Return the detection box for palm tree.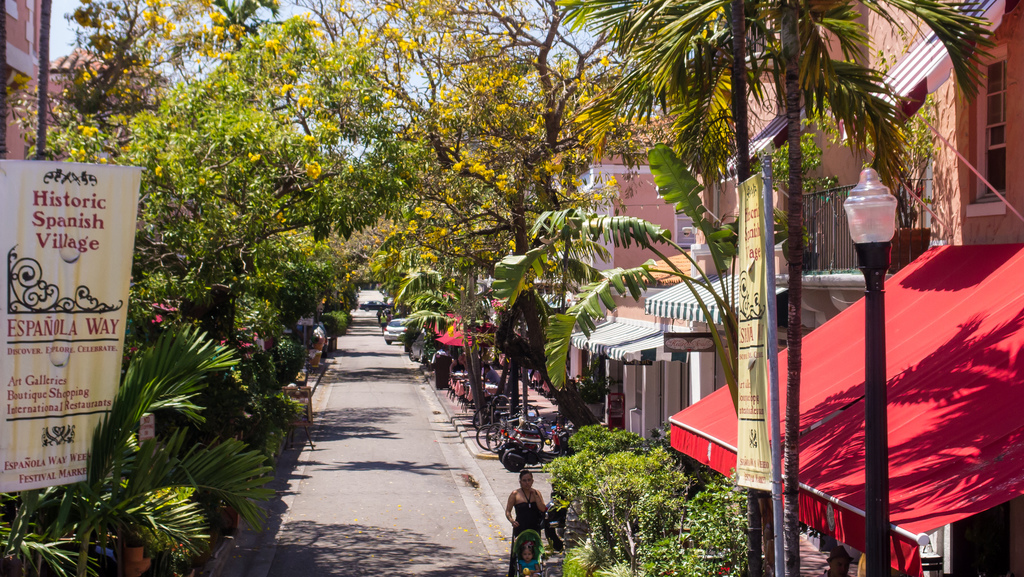
left=541, top=0, right=998, bottom=576.
